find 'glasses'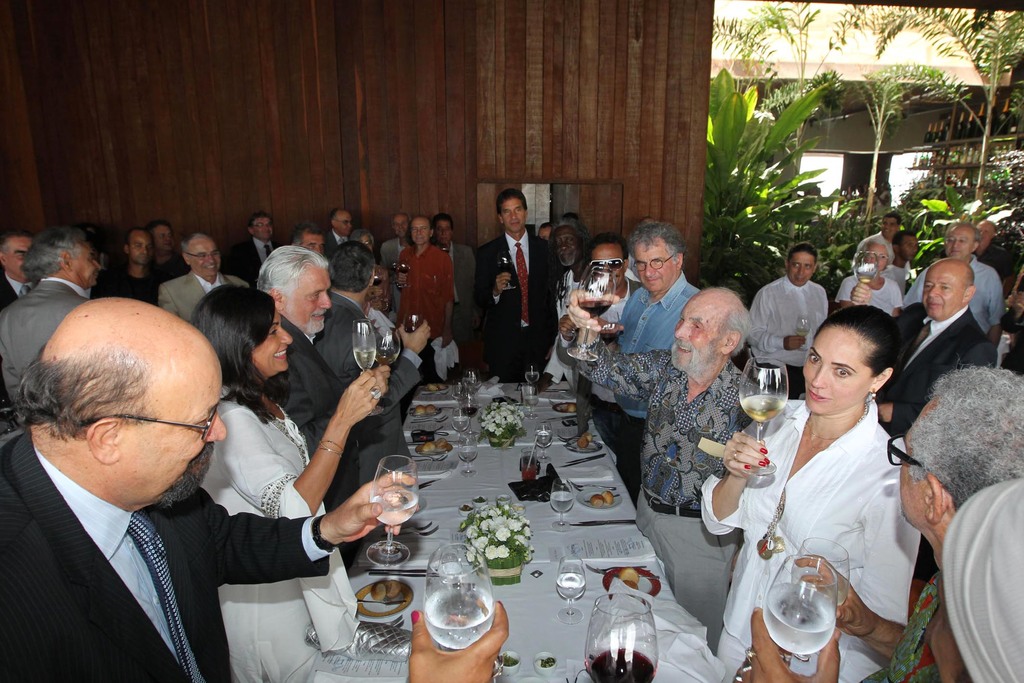
locate(185, 252, 219, 267)
